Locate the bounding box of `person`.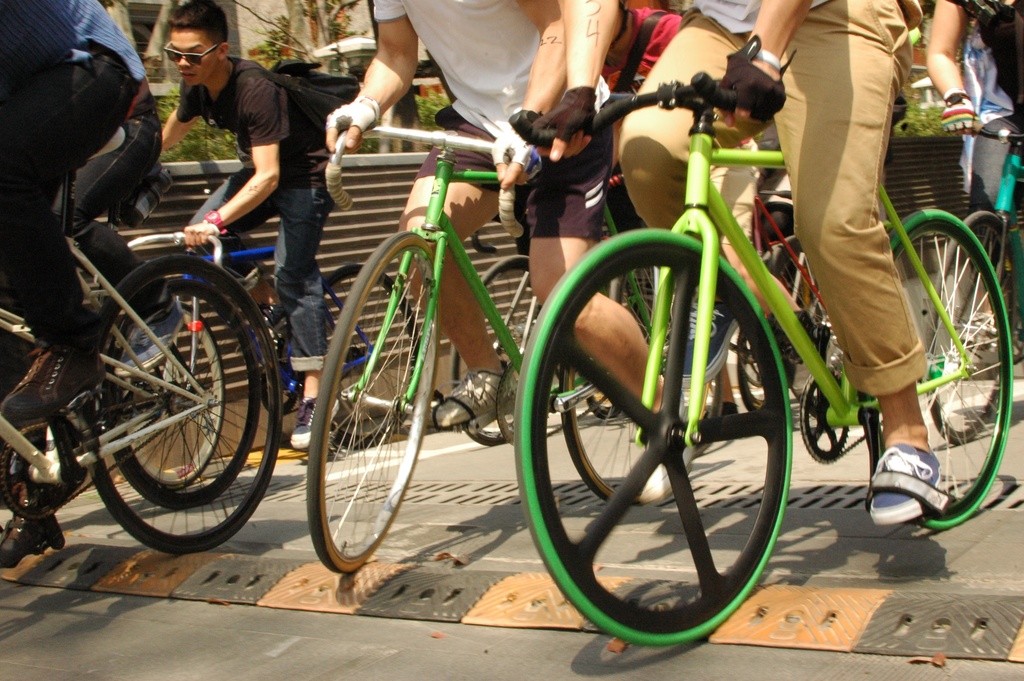
Bounding box: detection(111, 0, 337, 440).
